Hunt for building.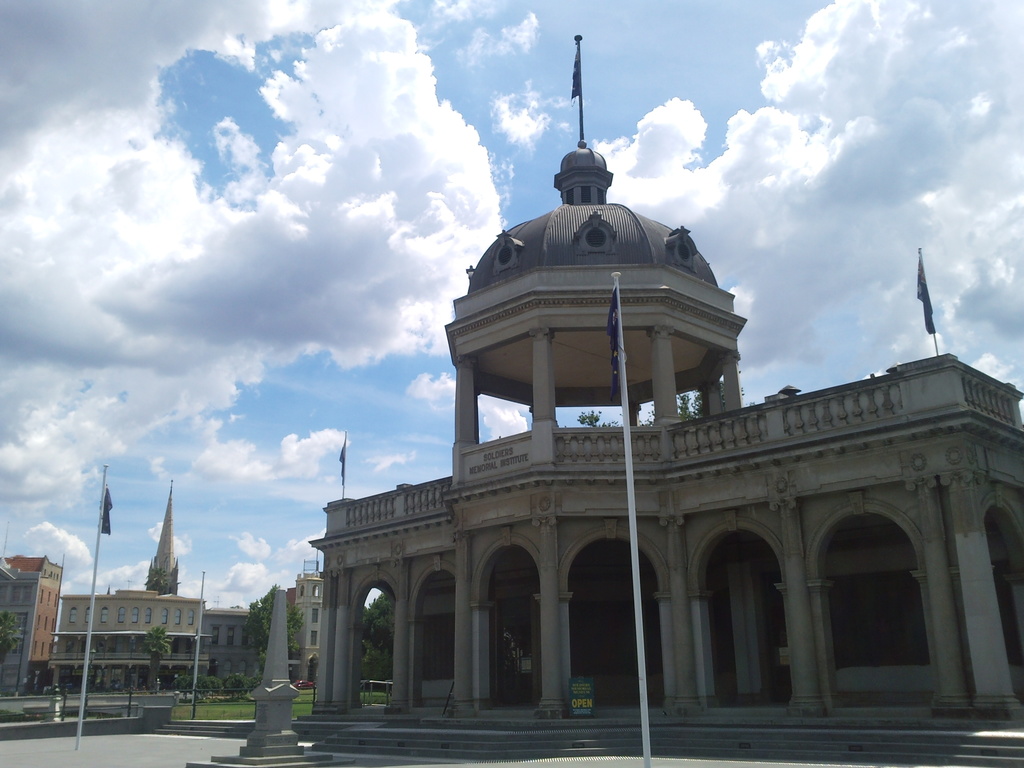
Hunted down at l=51, t=473, r=214, b=689.
